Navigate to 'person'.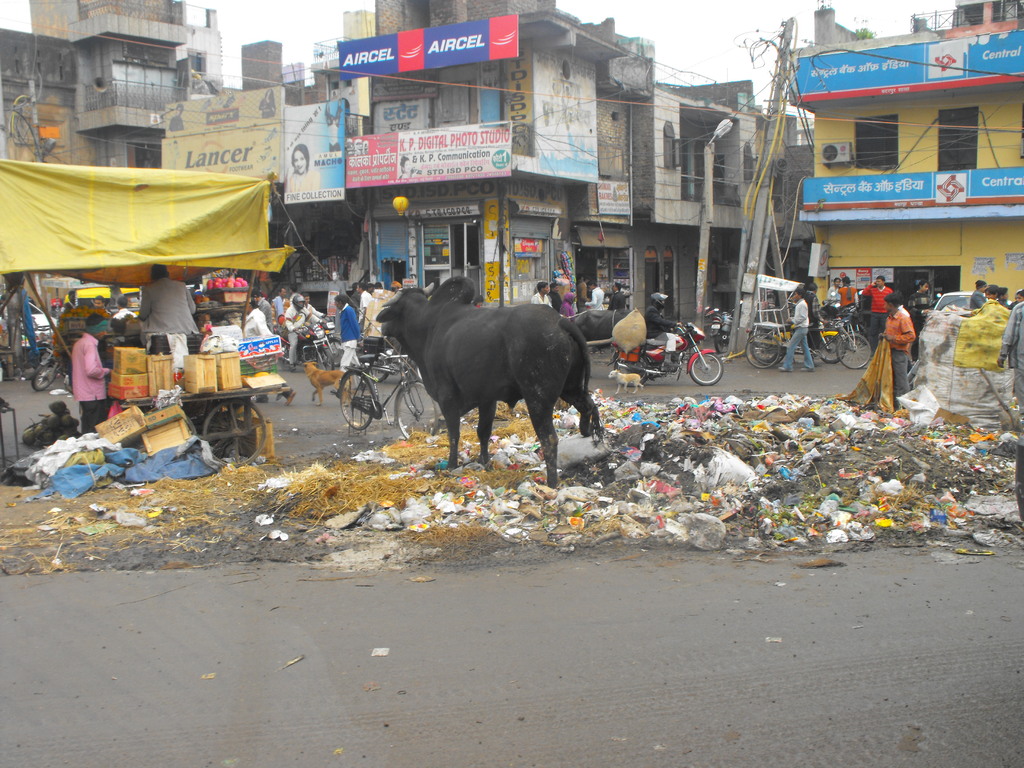
Navigation target: 780, 289, 814, 376.
